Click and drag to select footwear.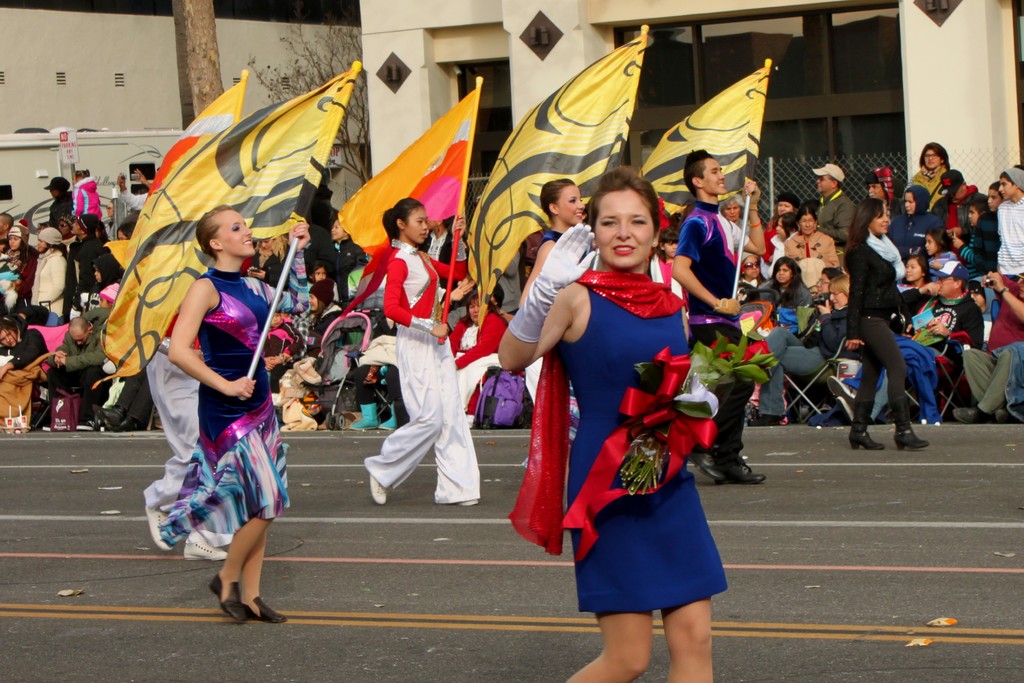
Selection: select_region(949, 404, 982, 420).
